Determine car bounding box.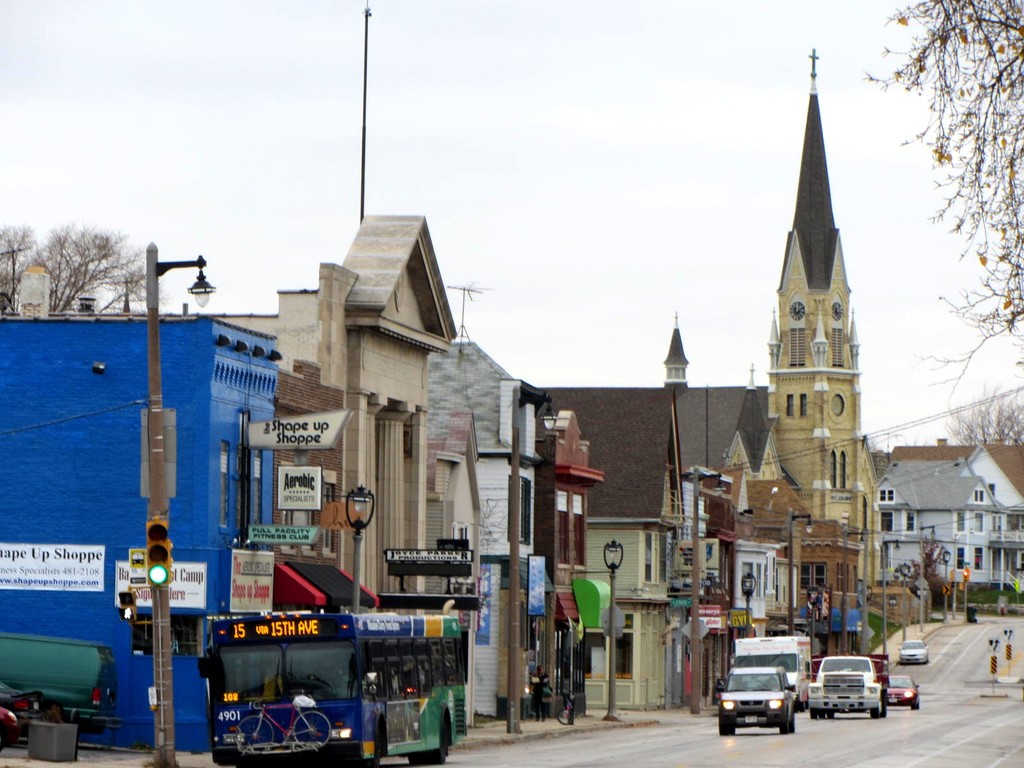
Determined: 720:660:794:735.
